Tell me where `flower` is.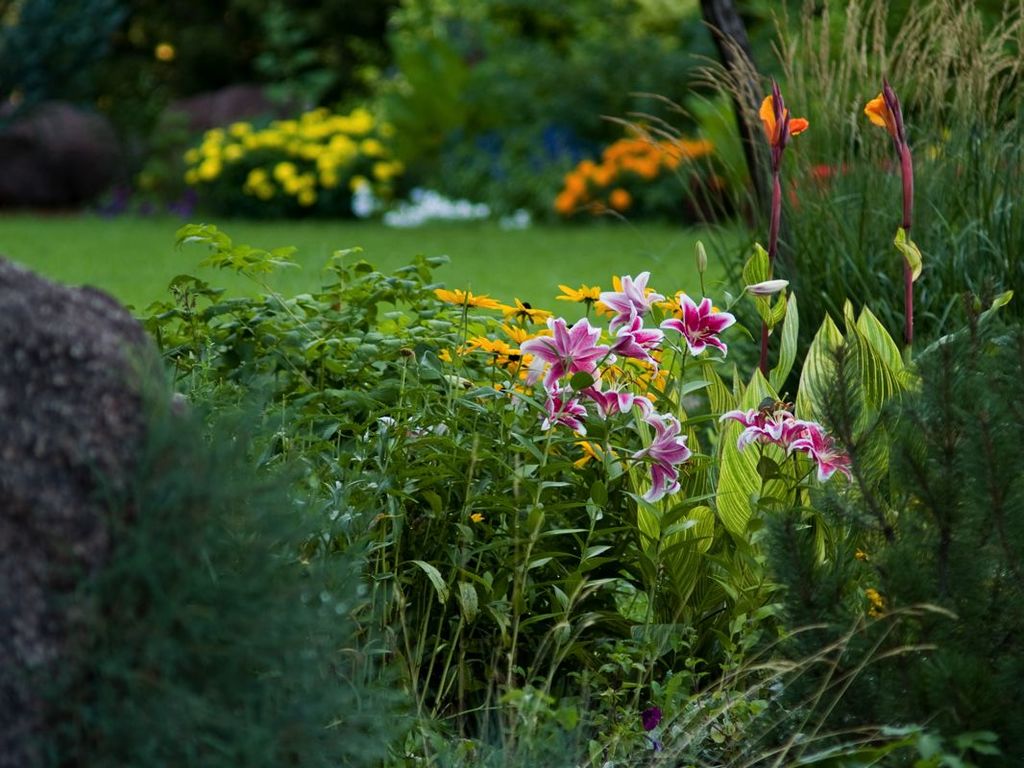
`flower` is at box(663, 297, 736, 355).
